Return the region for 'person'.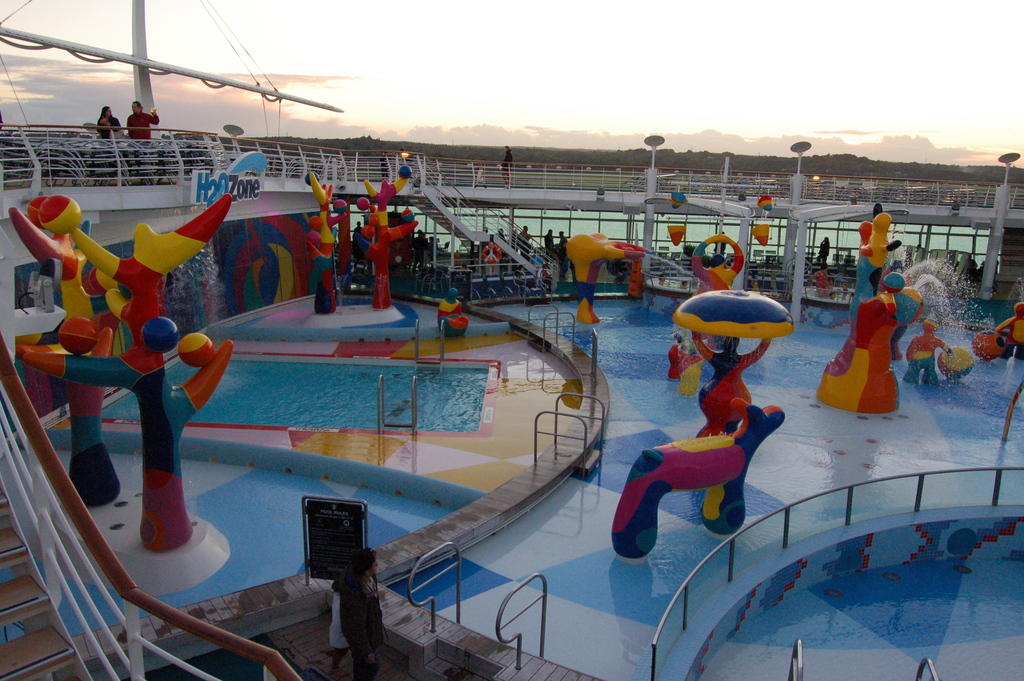
326/574/352/679.
